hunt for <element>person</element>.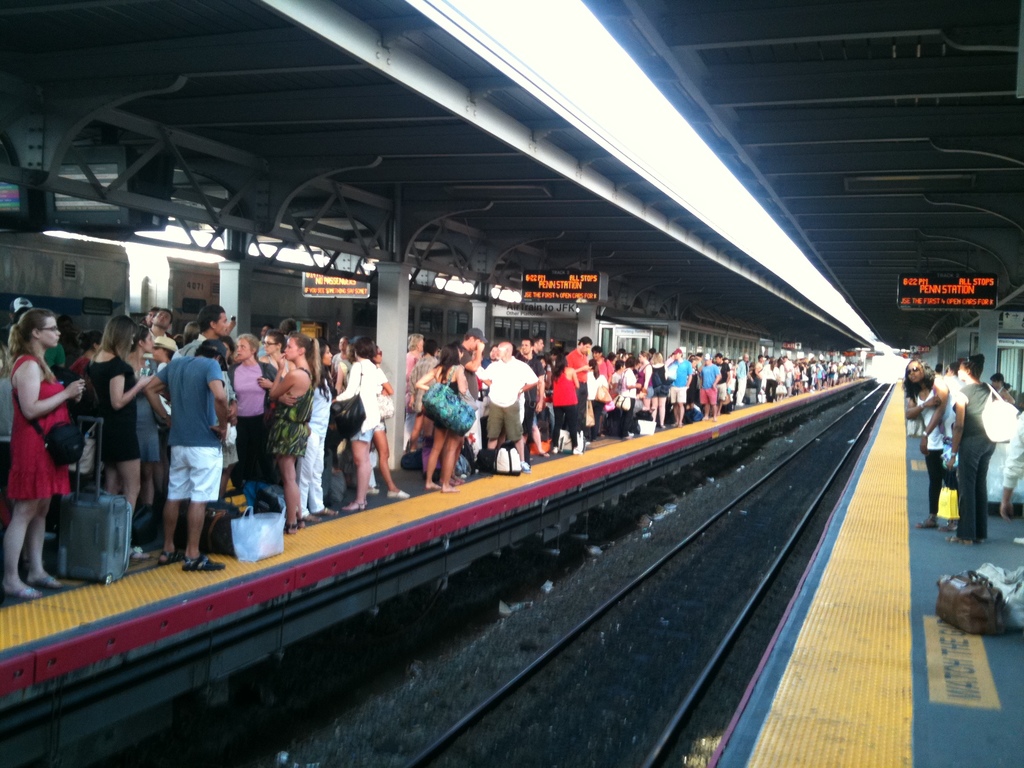
Hunted down at {"x1": 438, "y1": 348, "x2": 465, "y2": 486}.
